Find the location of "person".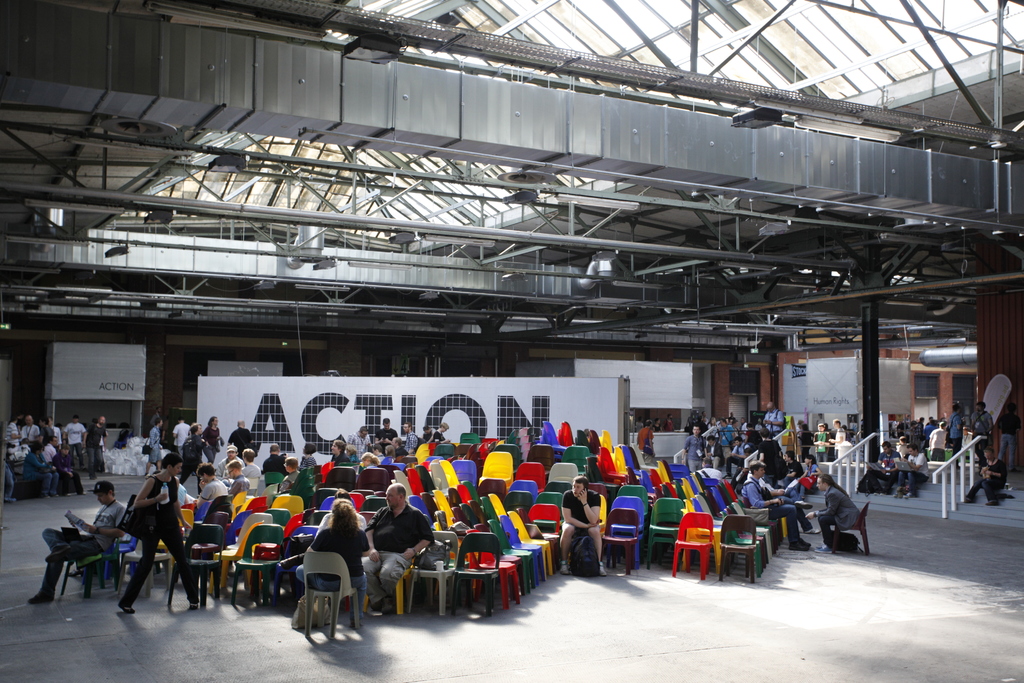
Location: [682, 425, 706, 471].
